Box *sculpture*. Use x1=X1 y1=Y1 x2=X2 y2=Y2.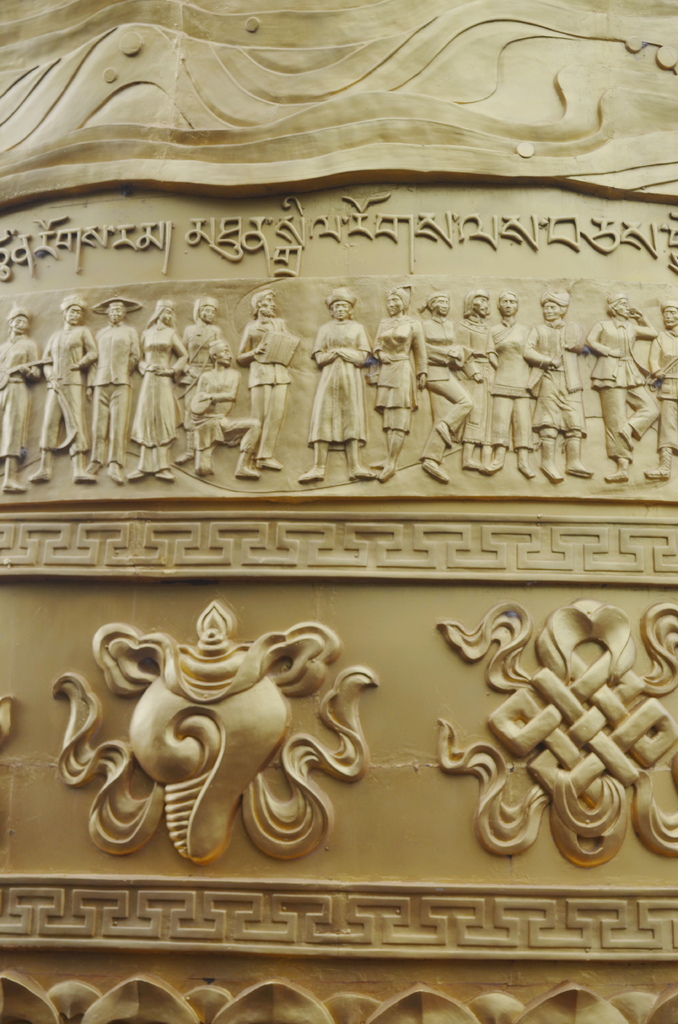
x1=132 y1=300 x2=191 y2=481.
